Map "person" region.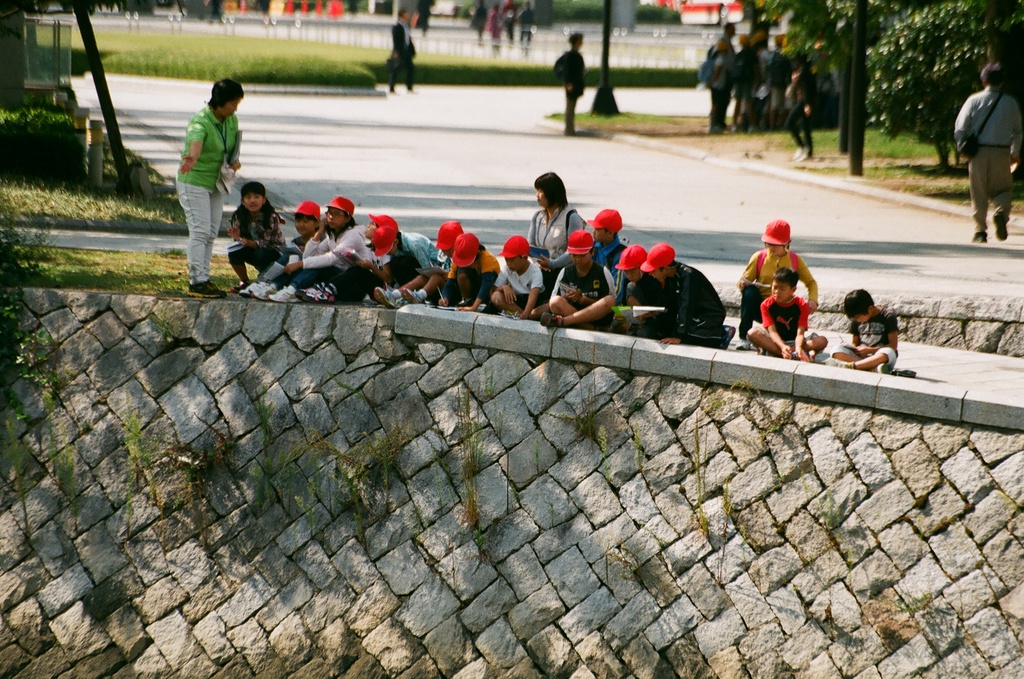
Mapped to Rect(378, 5, 417, 86).
